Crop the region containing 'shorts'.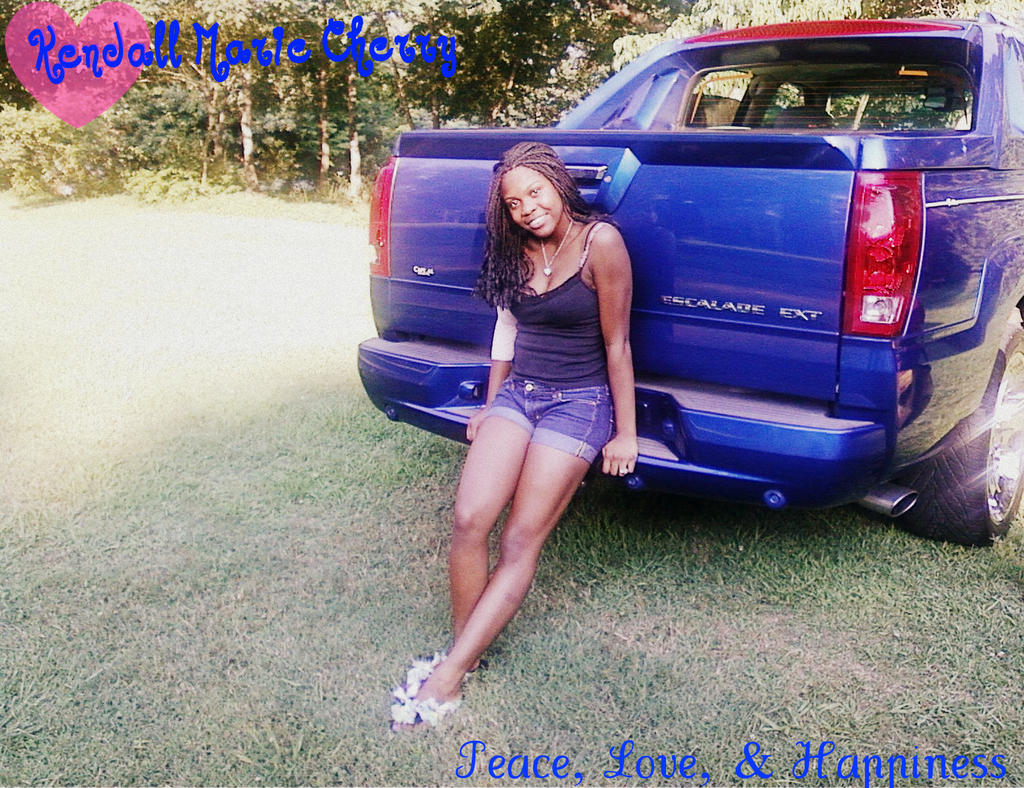
Crop region: (464, 378, 612, 435).
